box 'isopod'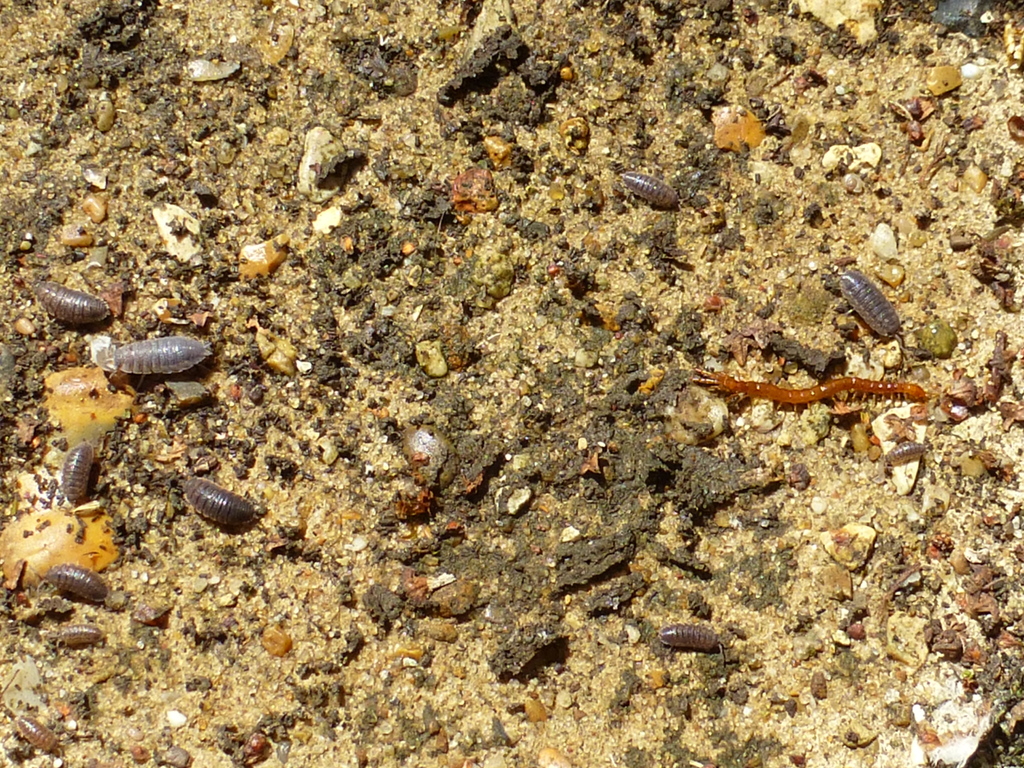
locate(662, 626, 740, 667)
